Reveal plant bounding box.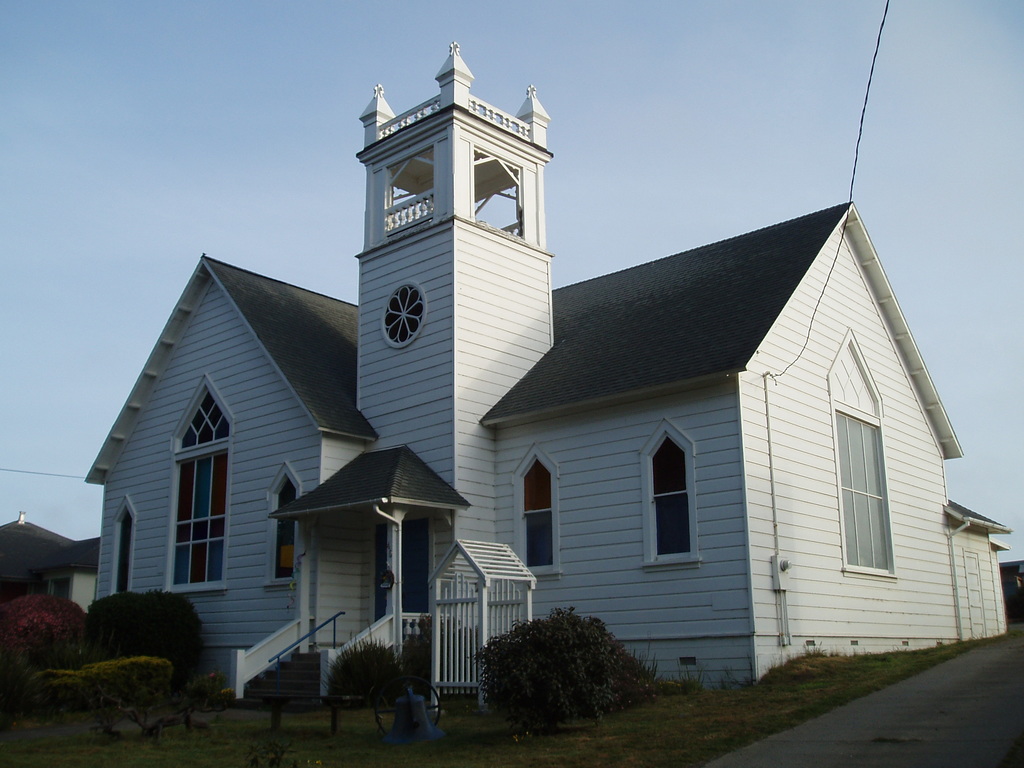
Revealed: x1=0, y1=588, x2=86, y2=678.
